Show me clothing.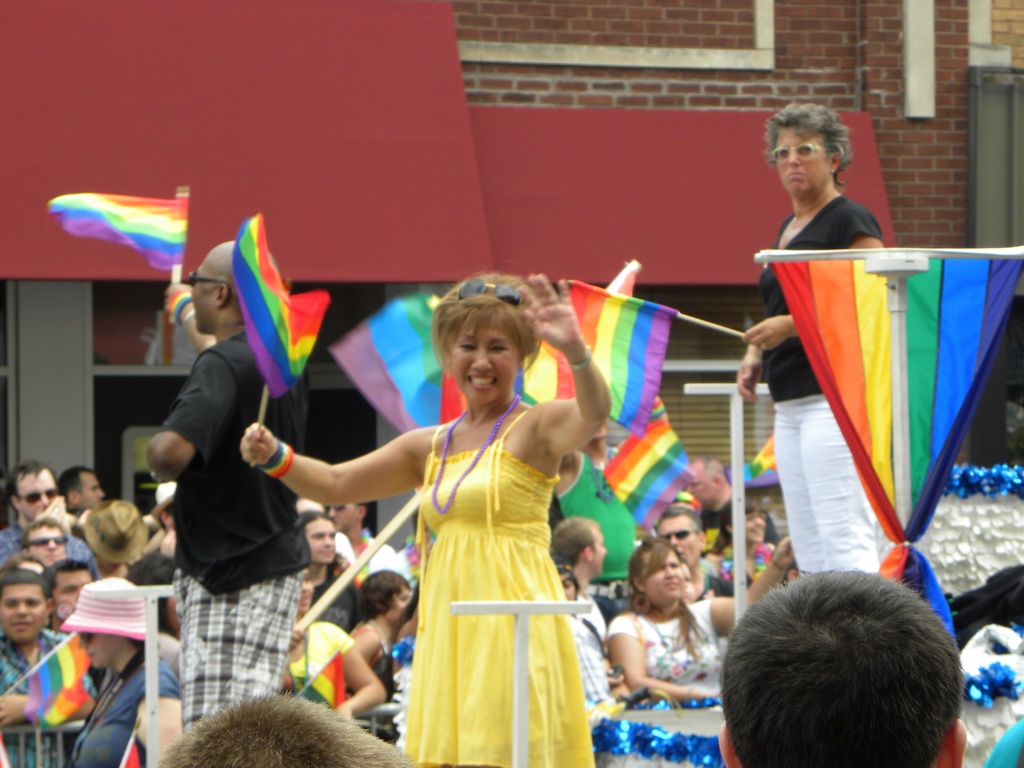
clothing is here: bbox=[704, 495, 781, 556].
